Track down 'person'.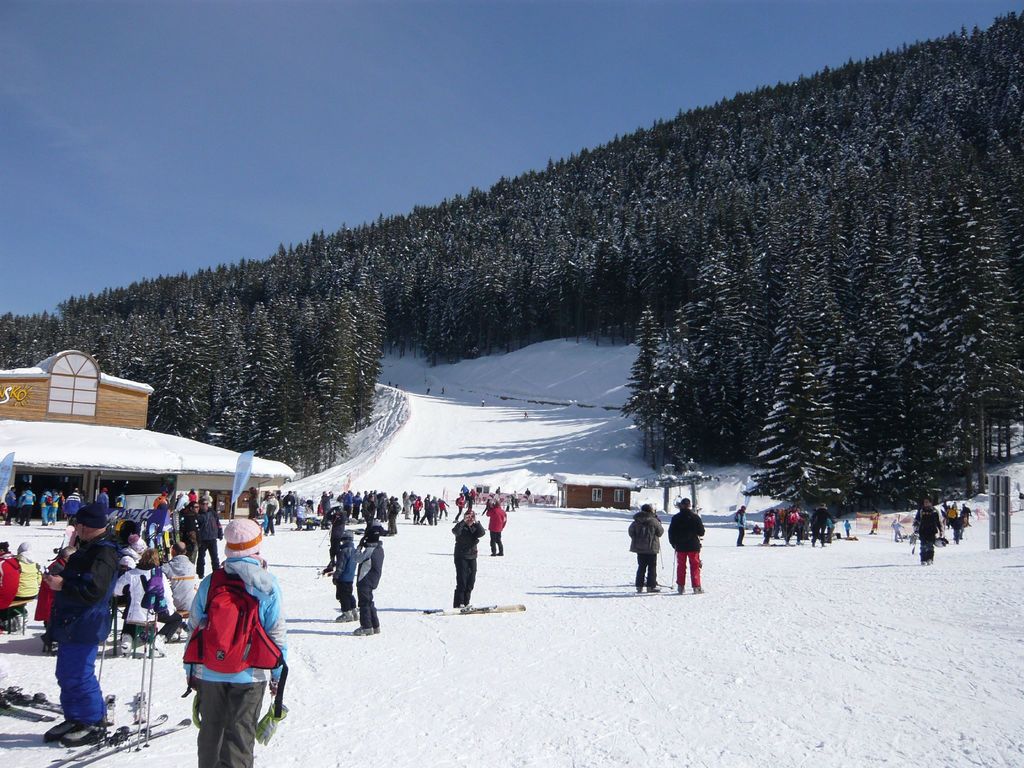
Tracked to locate(168, 538, 271, 756).
